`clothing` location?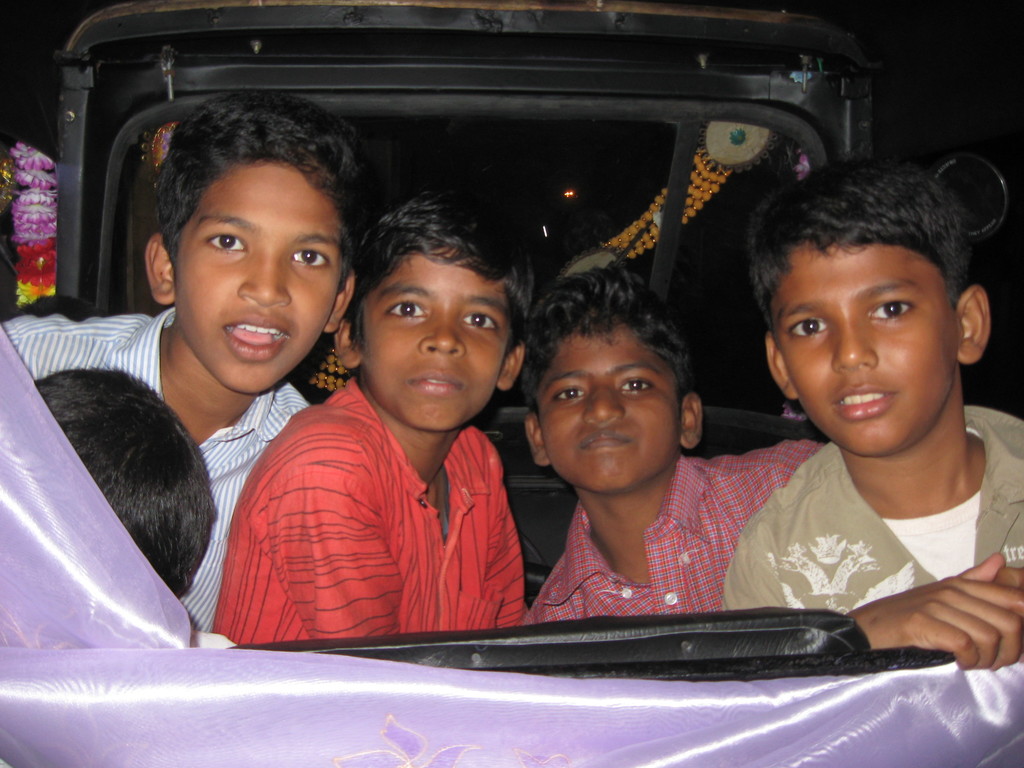
pyautogui.locateOnScreen(214, 372, 527, 648)
